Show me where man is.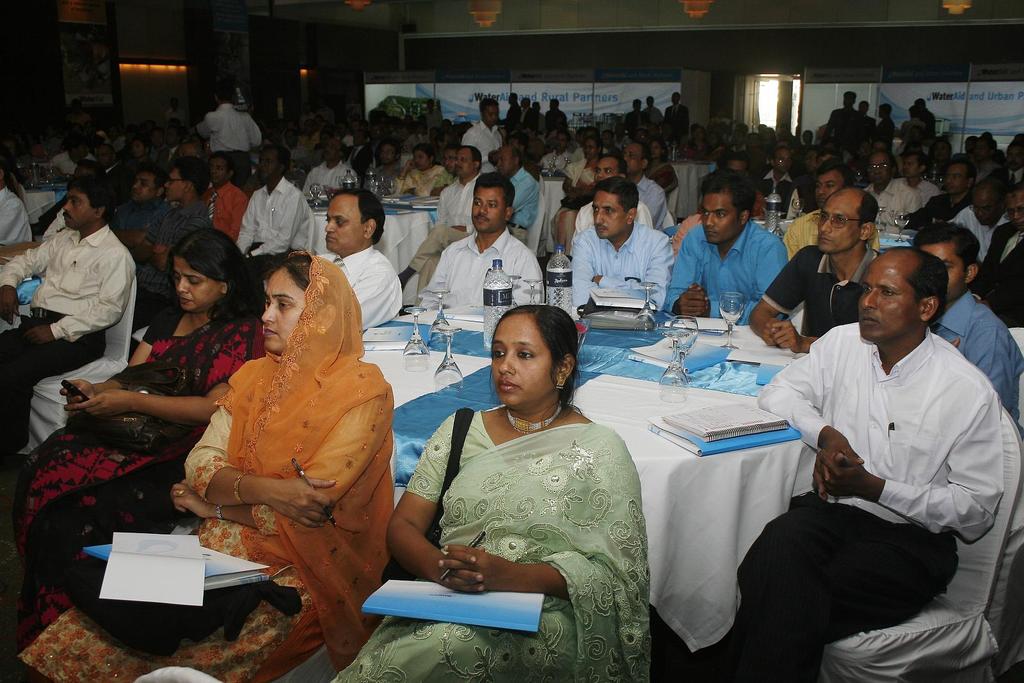
man is at select_region(621, 143, 673, 232).
